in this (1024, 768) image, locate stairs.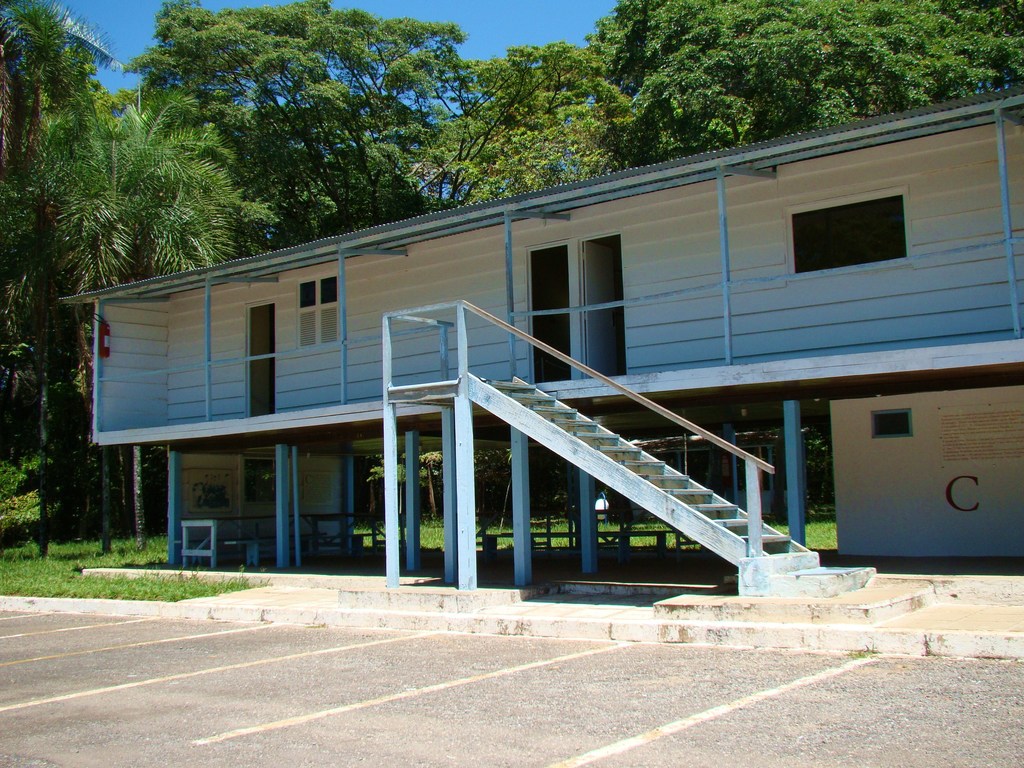
Bounding box: bbox(477, 377, 870, 600).
